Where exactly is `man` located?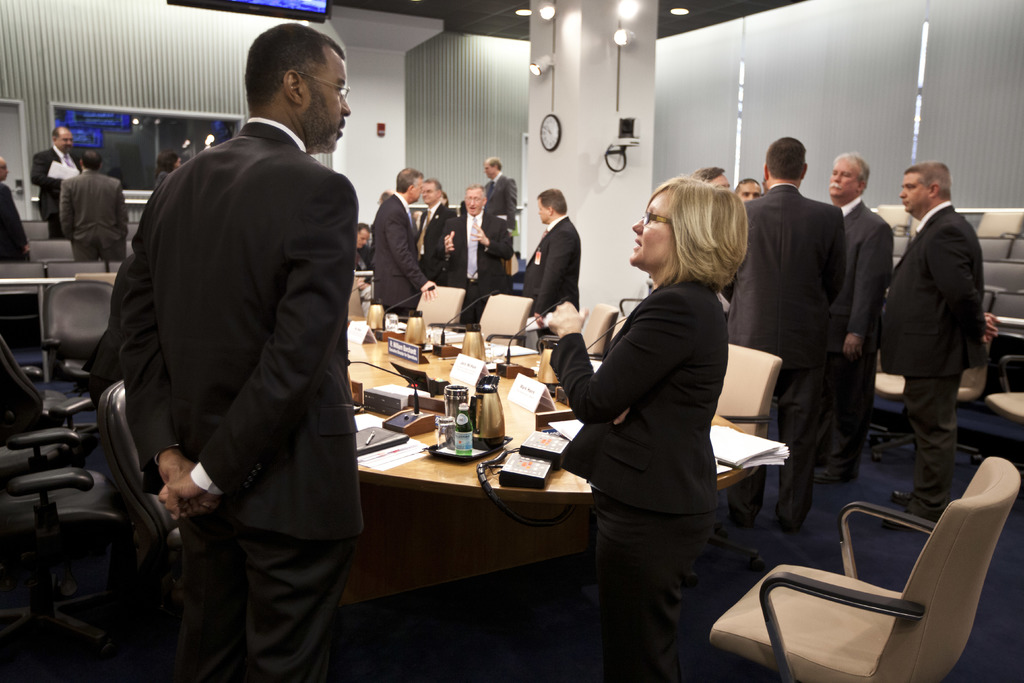
Its bounding box is (727, 134, 844, 540).
